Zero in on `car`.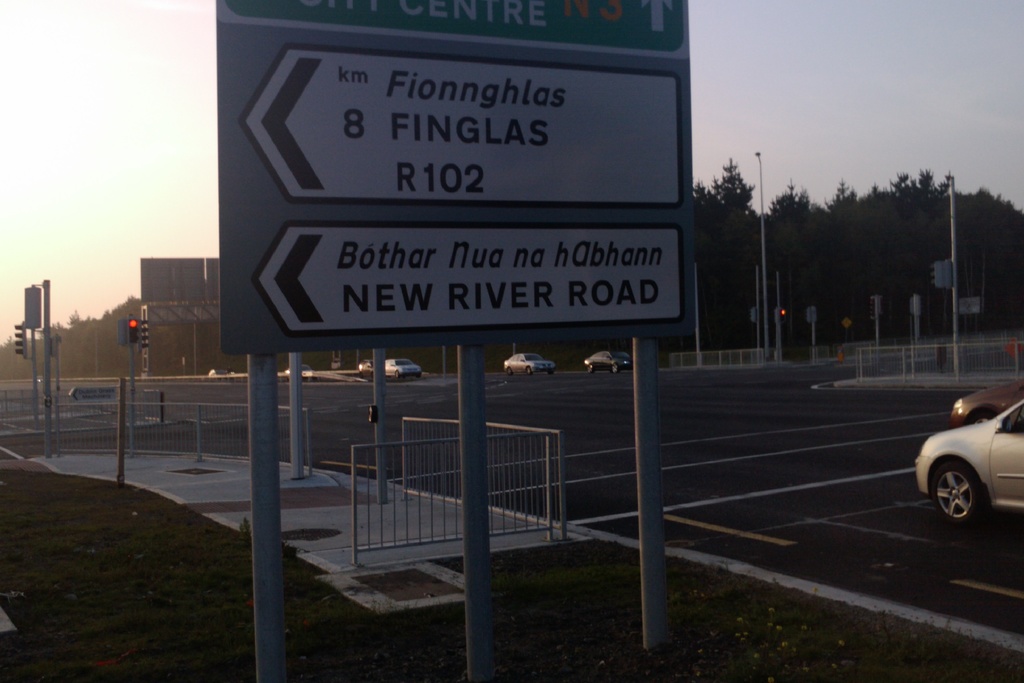
Zeroed in: [386, 355, 422, 381].
